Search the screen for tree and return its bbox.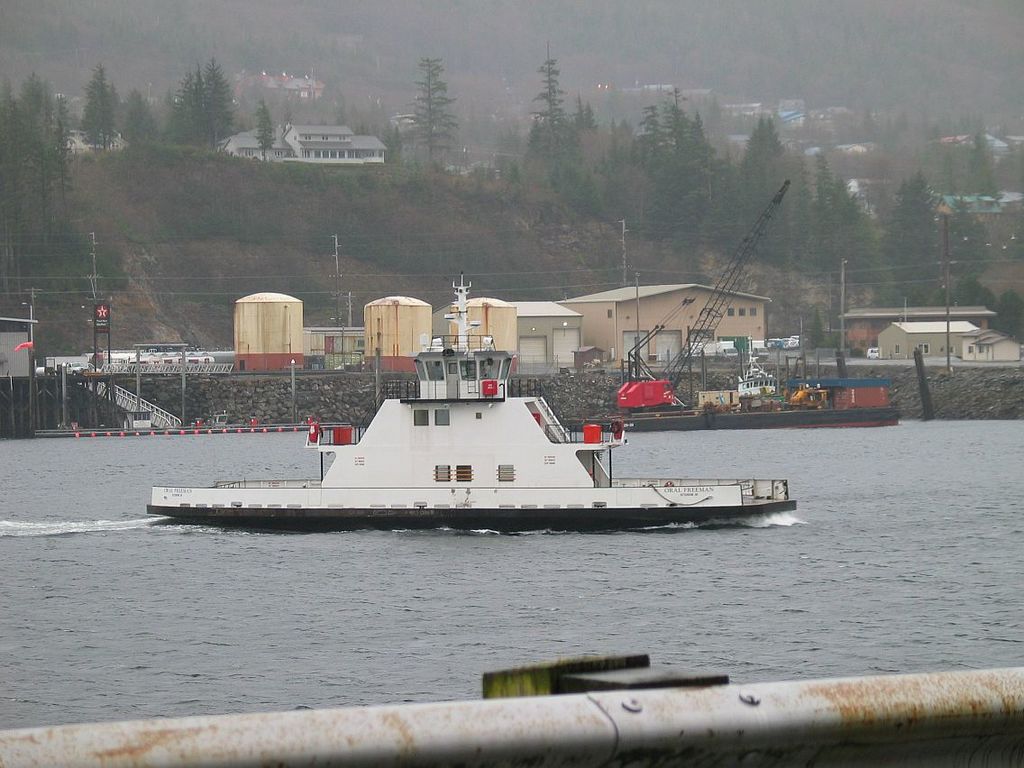
Found: 8,62,61,160.
